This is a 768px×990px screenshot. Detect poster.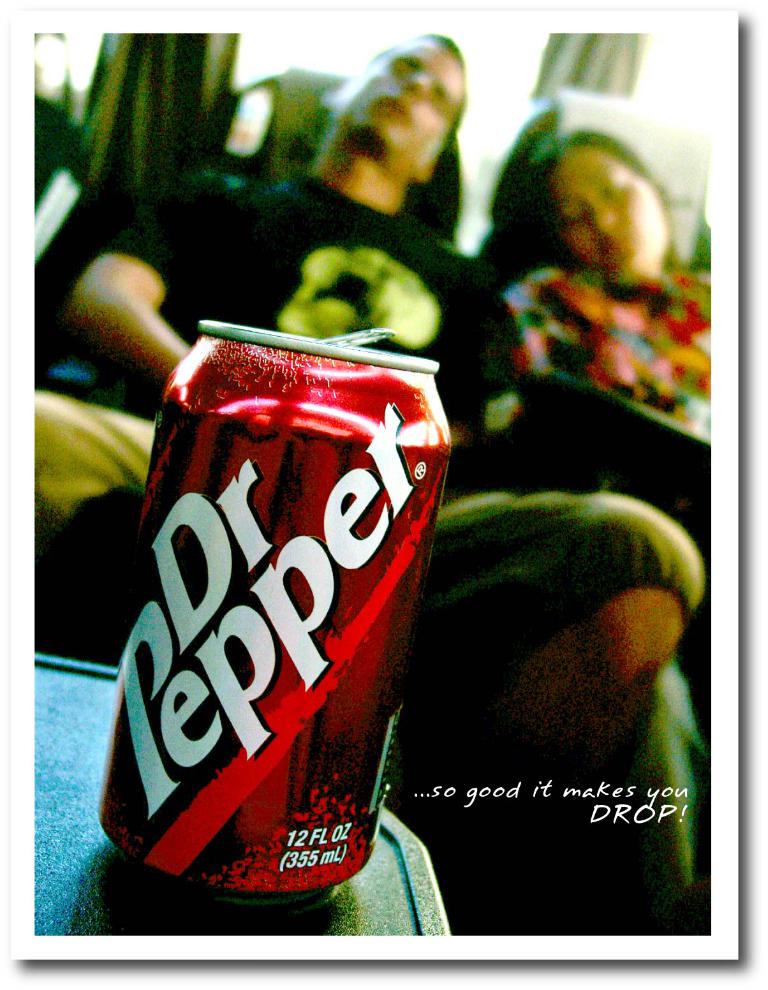
bbox(0, 6, 742, 957).
